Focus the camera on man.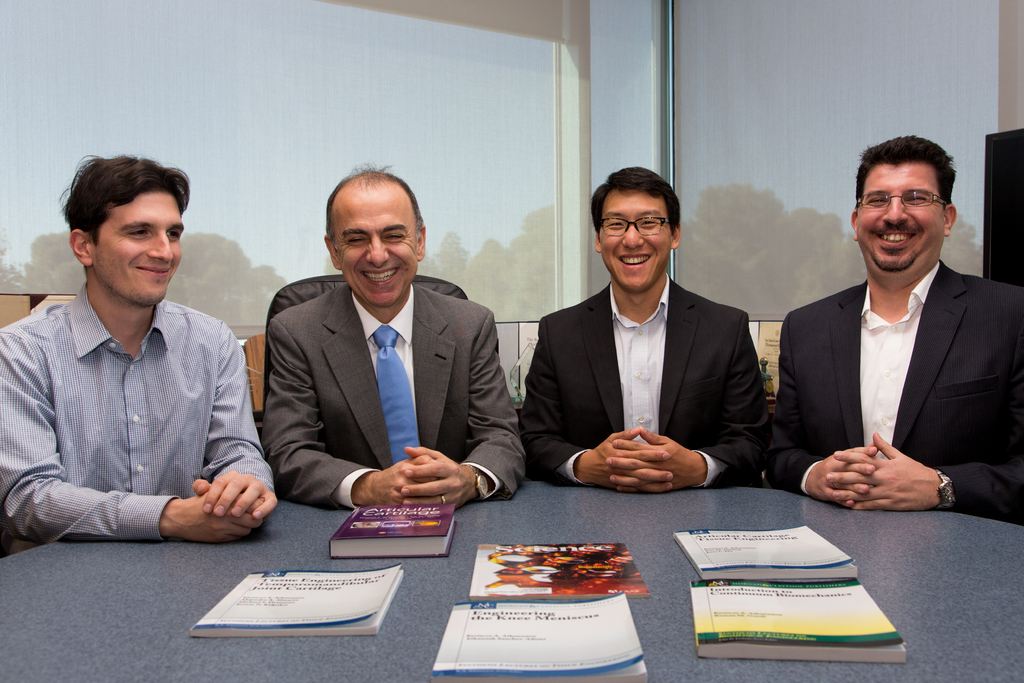
Focus region: 517/167/777/489.
